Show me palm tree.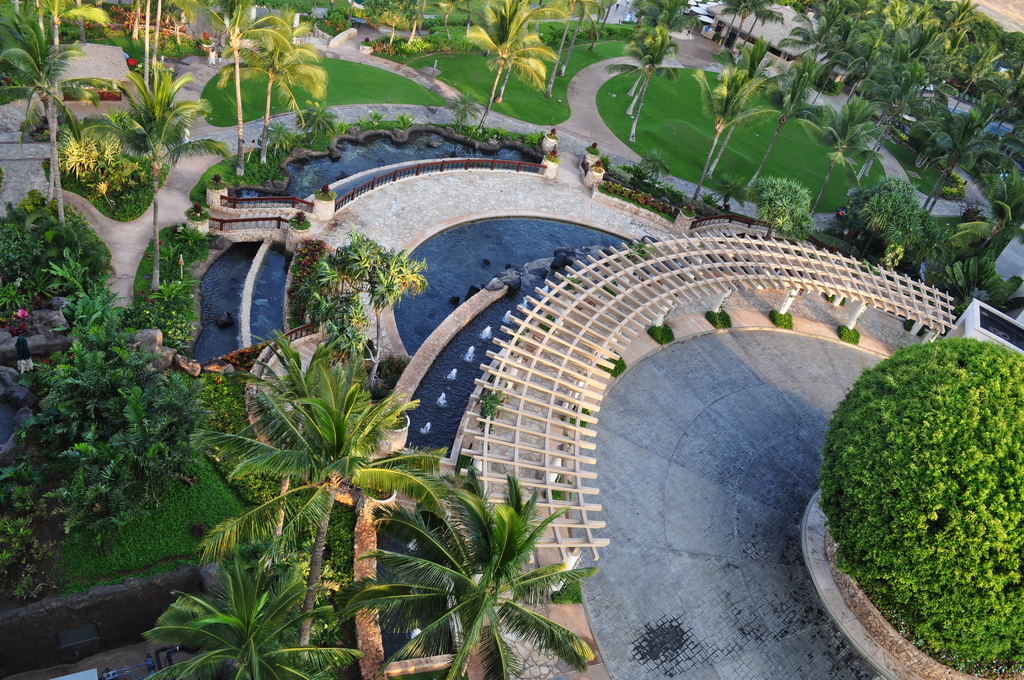
palm tree is here: select_region(326, 458, 611, 663).
